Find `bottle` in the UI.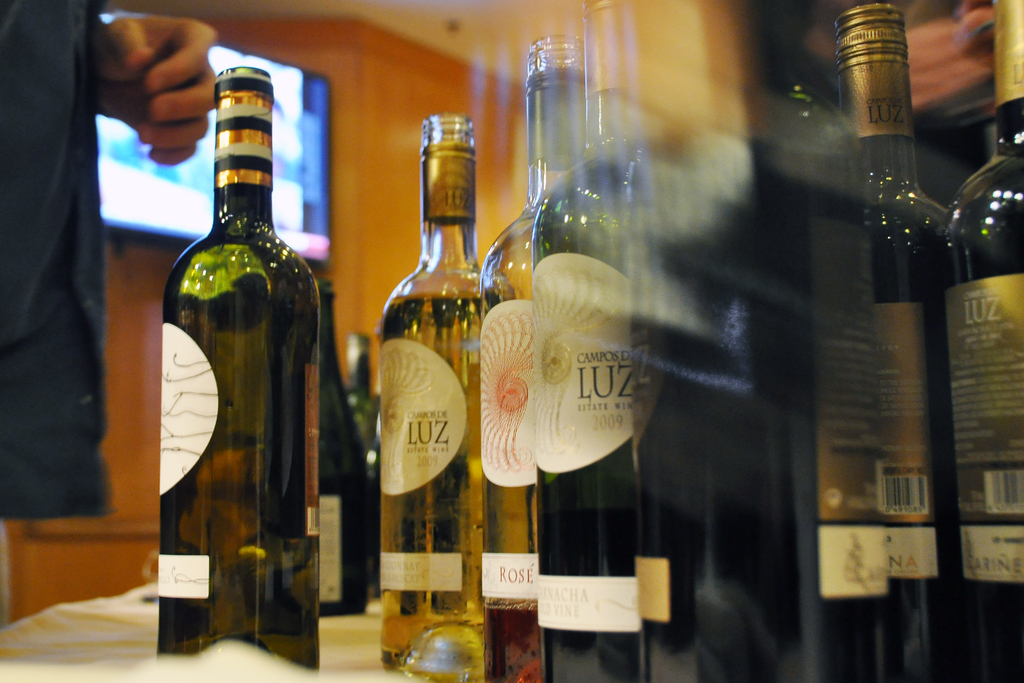
UI element at 152:52:325:667.
